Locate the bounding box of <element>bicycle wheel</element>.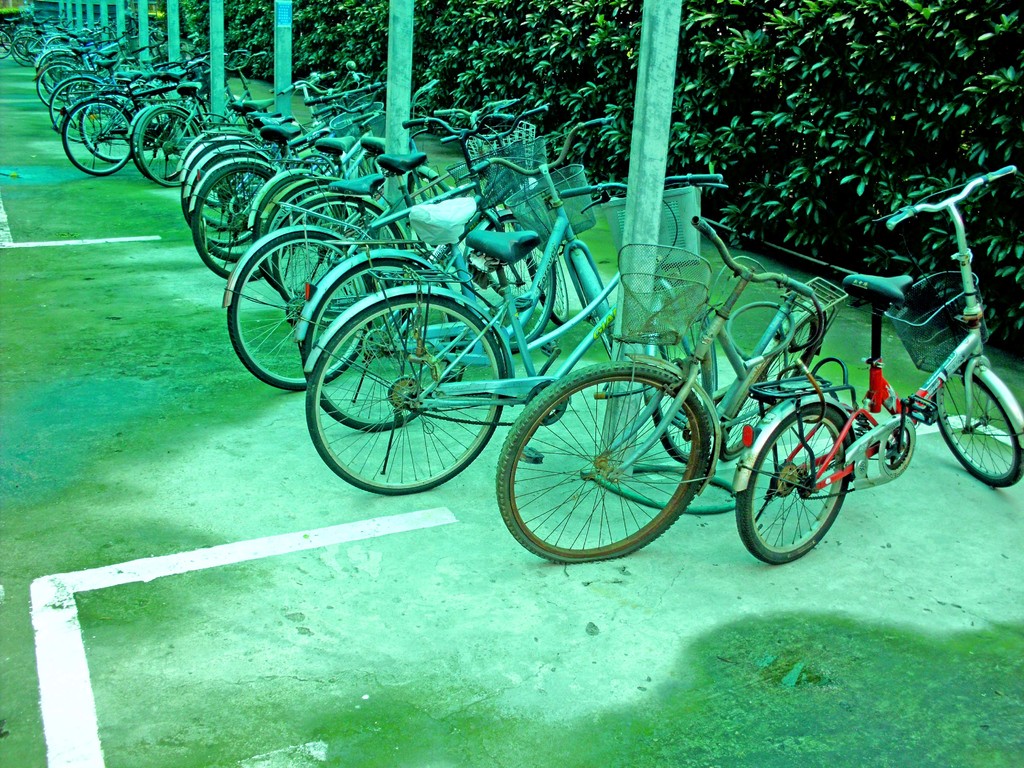
Bounding box: bbox=(717, 312, 823, 463).
